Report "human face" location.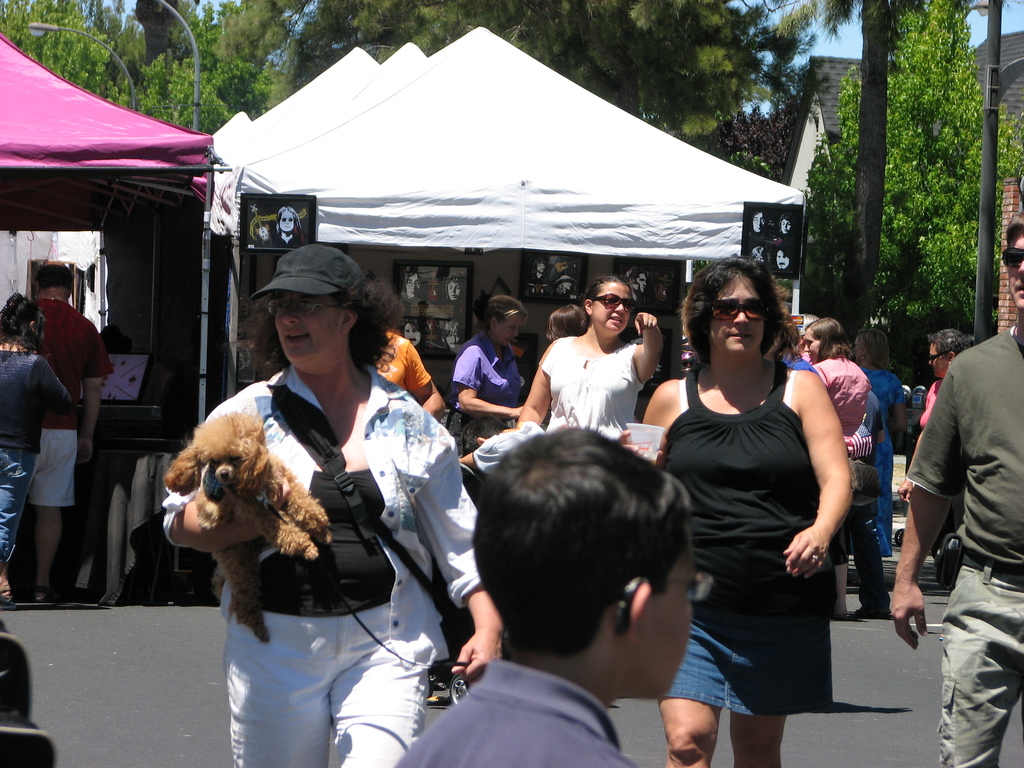
Report: x1=1002, y1=228, x2=1023, y2=318.
